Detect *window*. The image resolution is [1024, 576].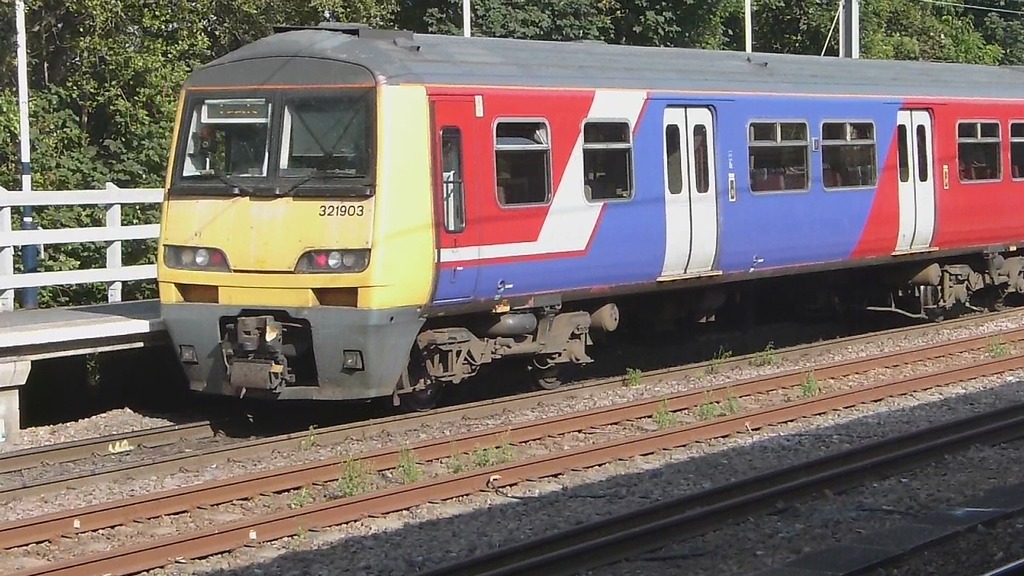
[692, 124, 708, 192].
